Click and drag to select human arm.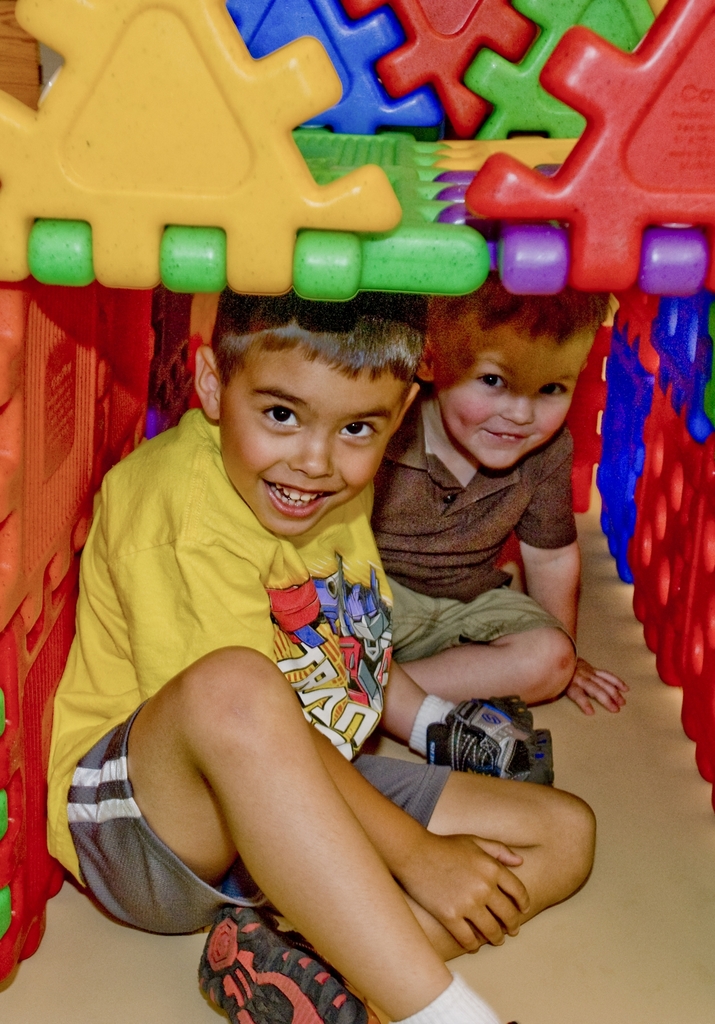
Selection: 106:536:537:957.
